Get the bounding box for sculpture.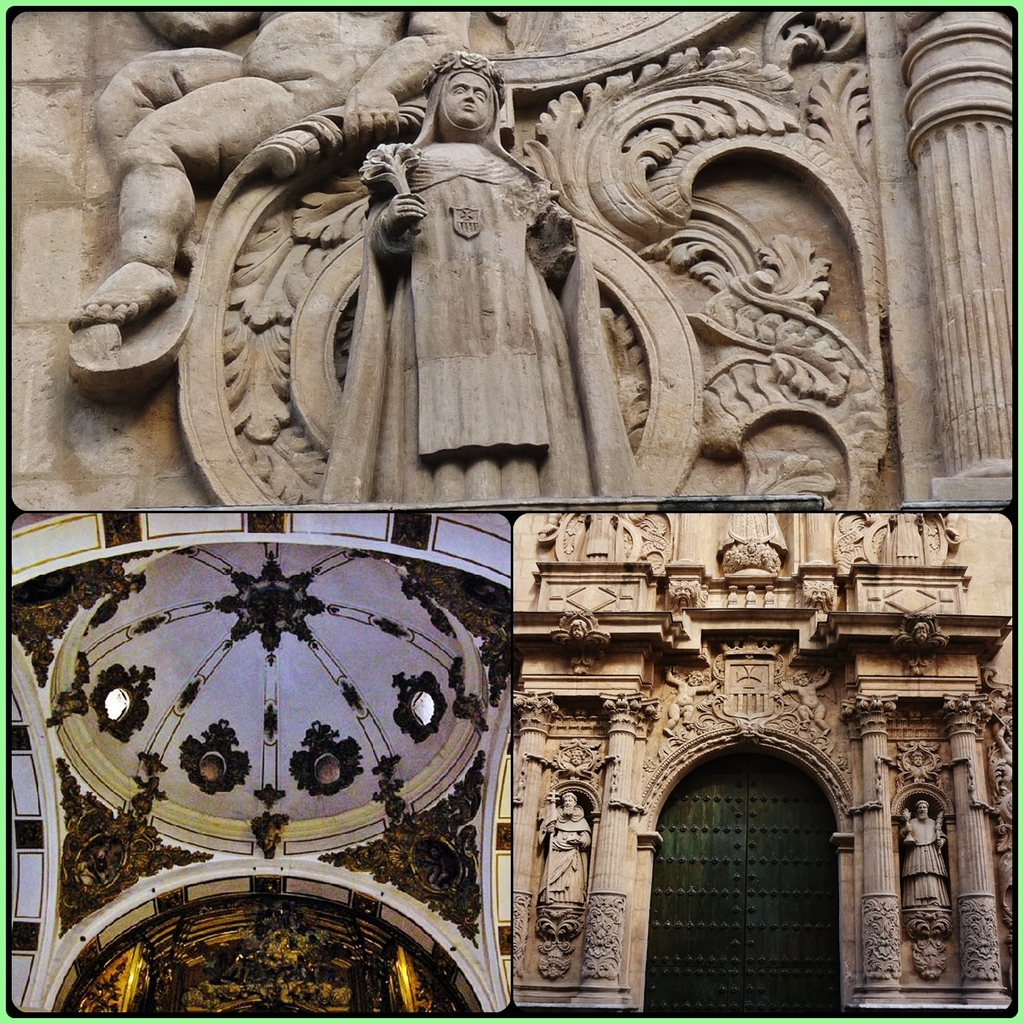
crop(316, 755, 483, 949).
